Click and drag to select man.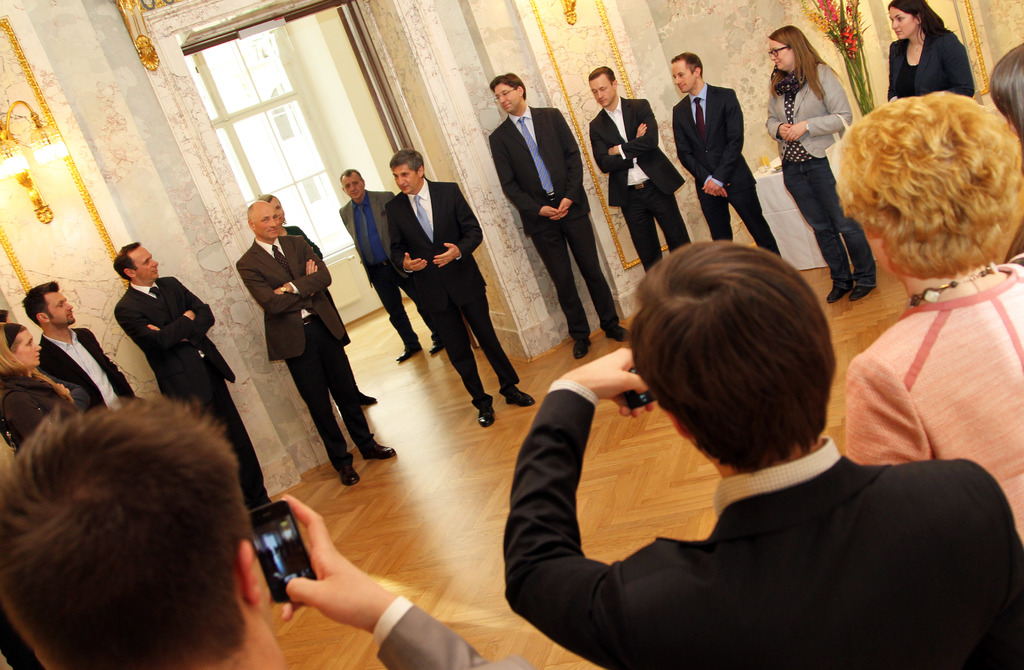
Selection: bbox=[504, 241, 1023, 669].
